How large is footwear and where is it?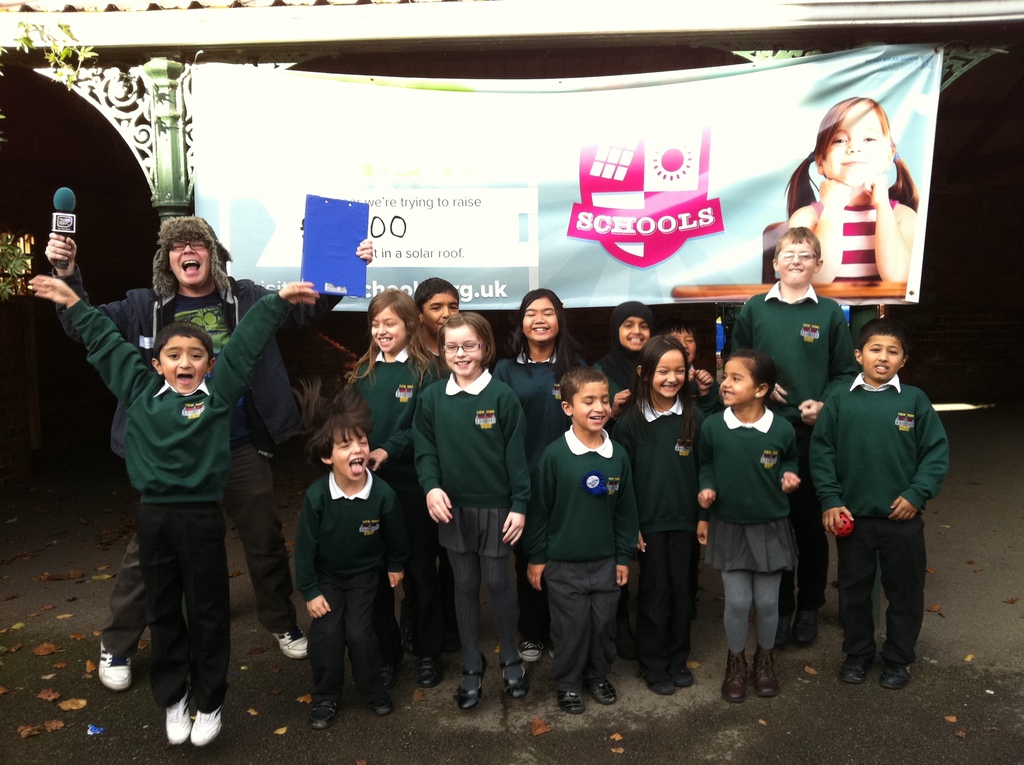
Bounding box: {"x1": 360, "y1": 677, "x2": 396, "y2": 716}.
